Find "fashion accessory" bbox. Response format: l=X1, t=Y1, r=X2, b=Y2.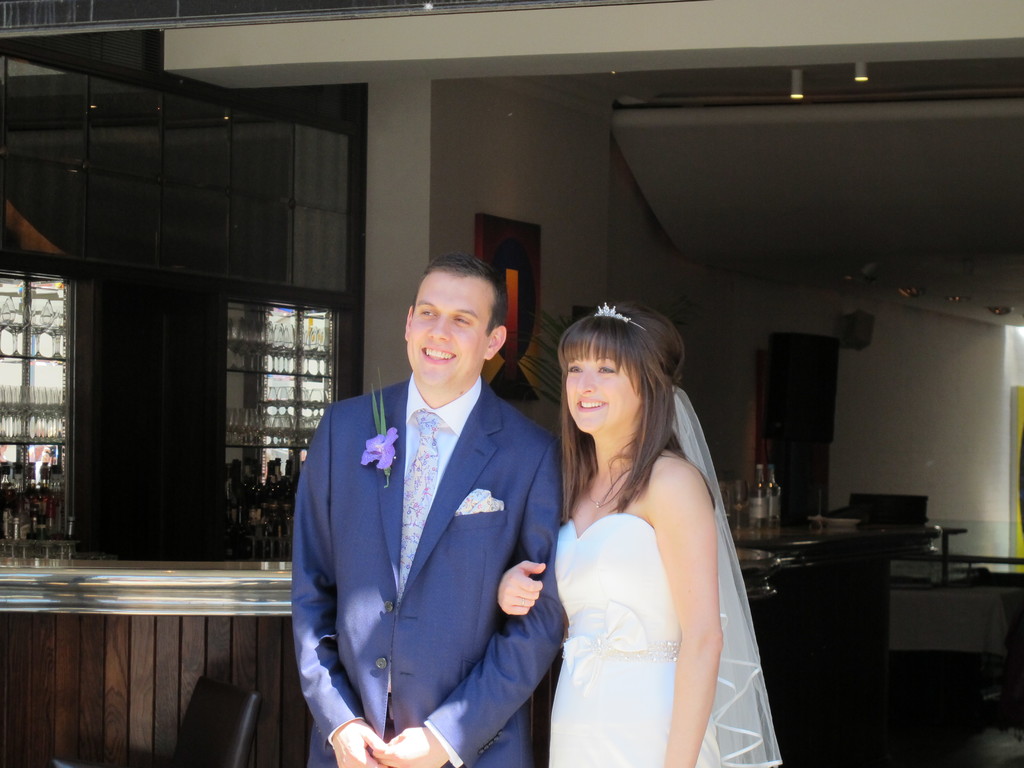
l=387, t=412, r=440, b=694.
